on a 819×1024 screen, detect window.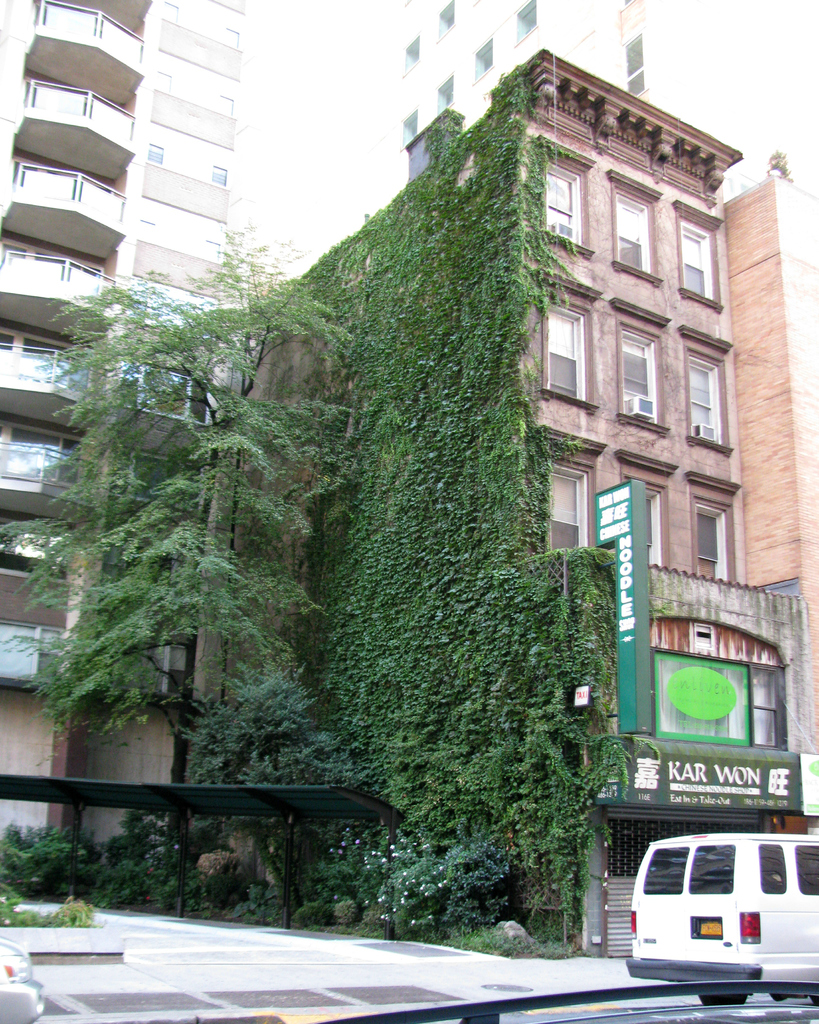
{"left": 614, "top": 194, "right": 653, "bottom": 275}.
